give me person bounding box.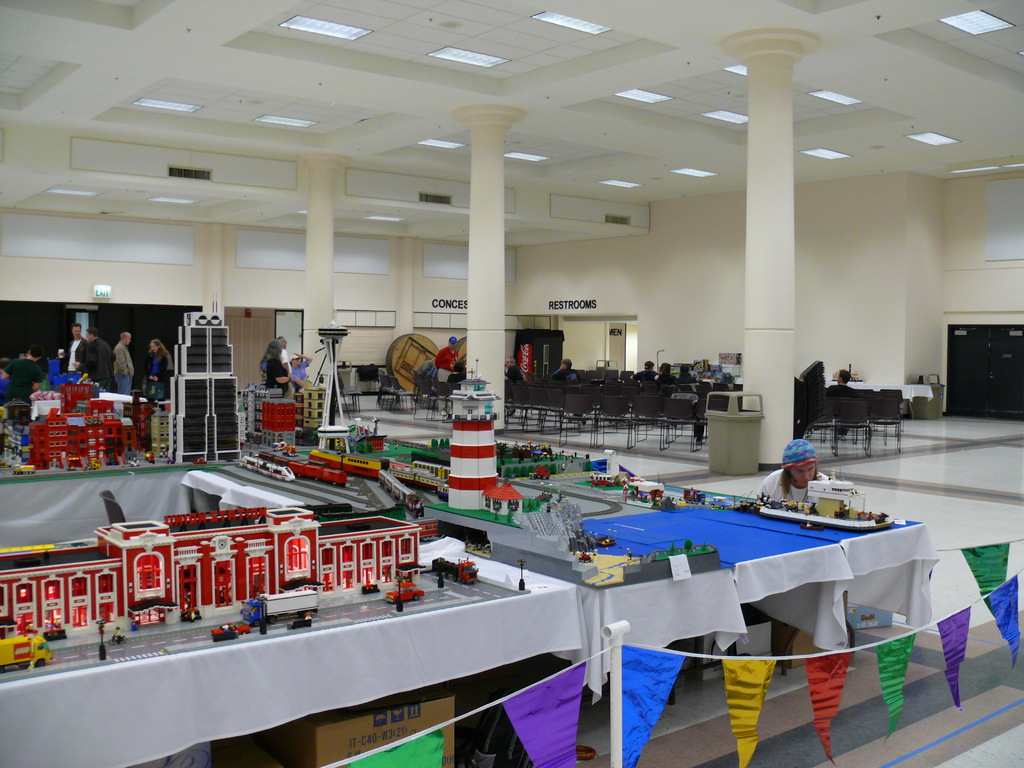
656 360 677 388.
